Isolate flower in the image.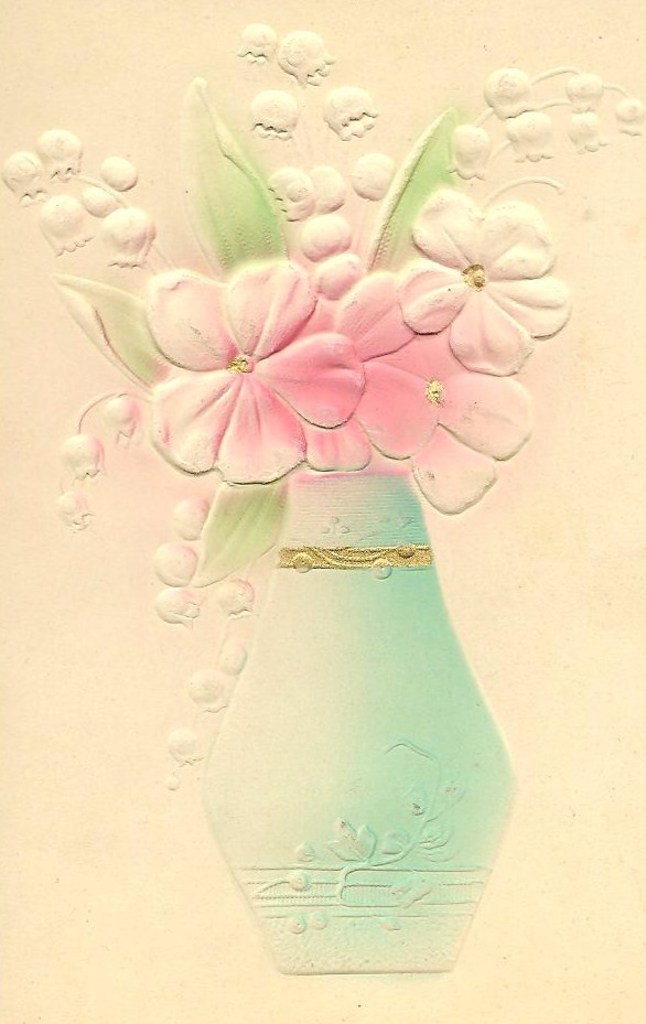
Isolated region: x1=159 y1=720 x2=209 y2=768.
